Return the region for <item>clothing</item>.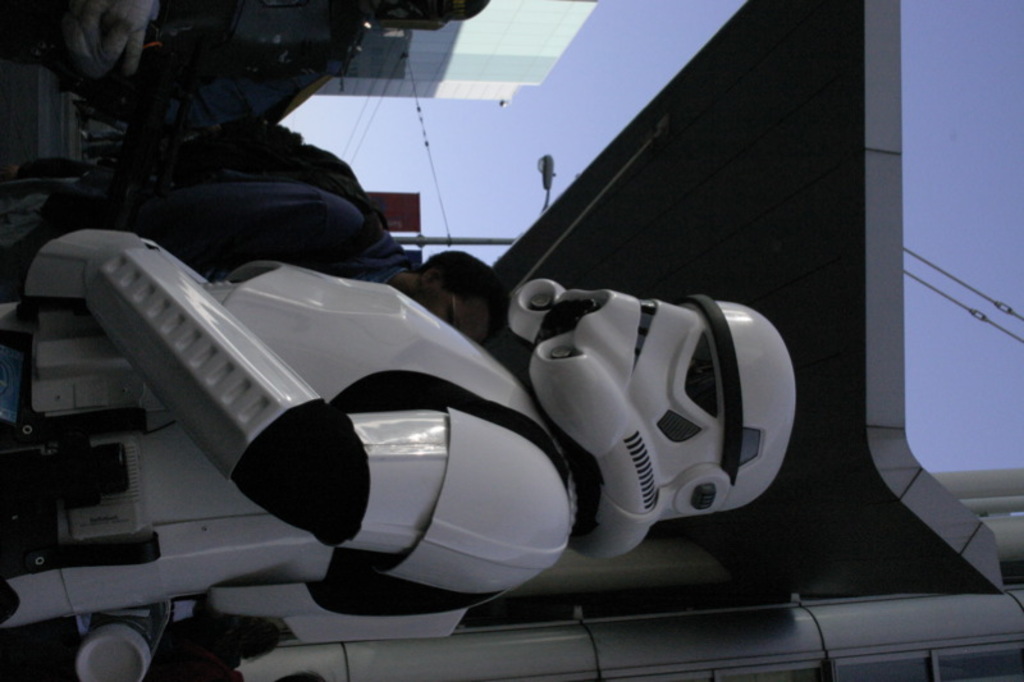
118, 142, 420, 282.
